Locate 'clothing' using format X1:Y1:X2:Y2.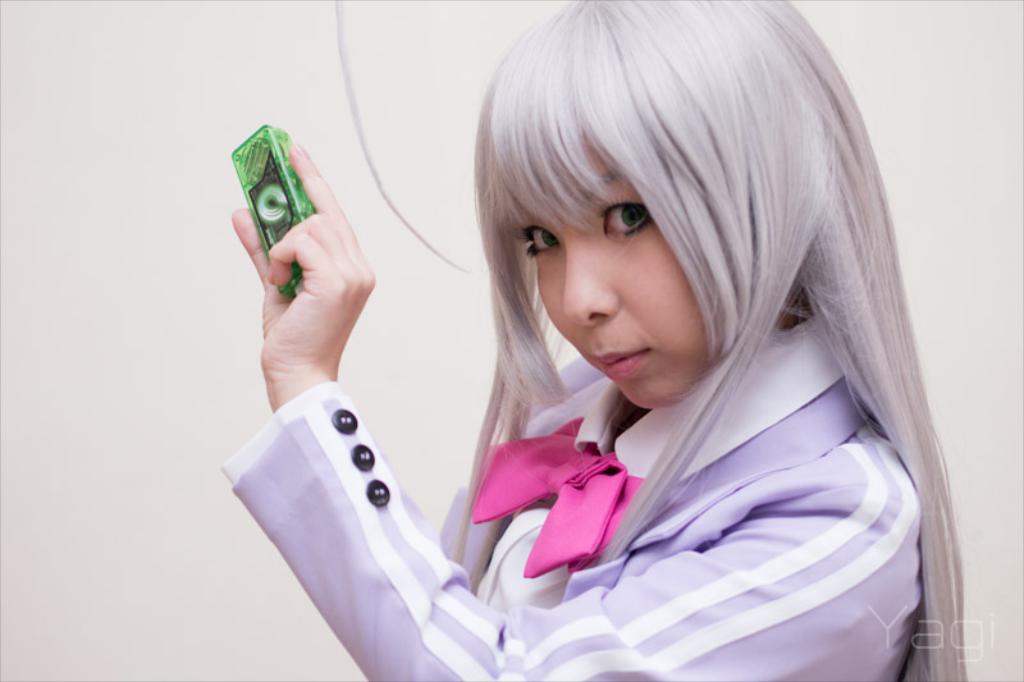
219:315:918:681.
